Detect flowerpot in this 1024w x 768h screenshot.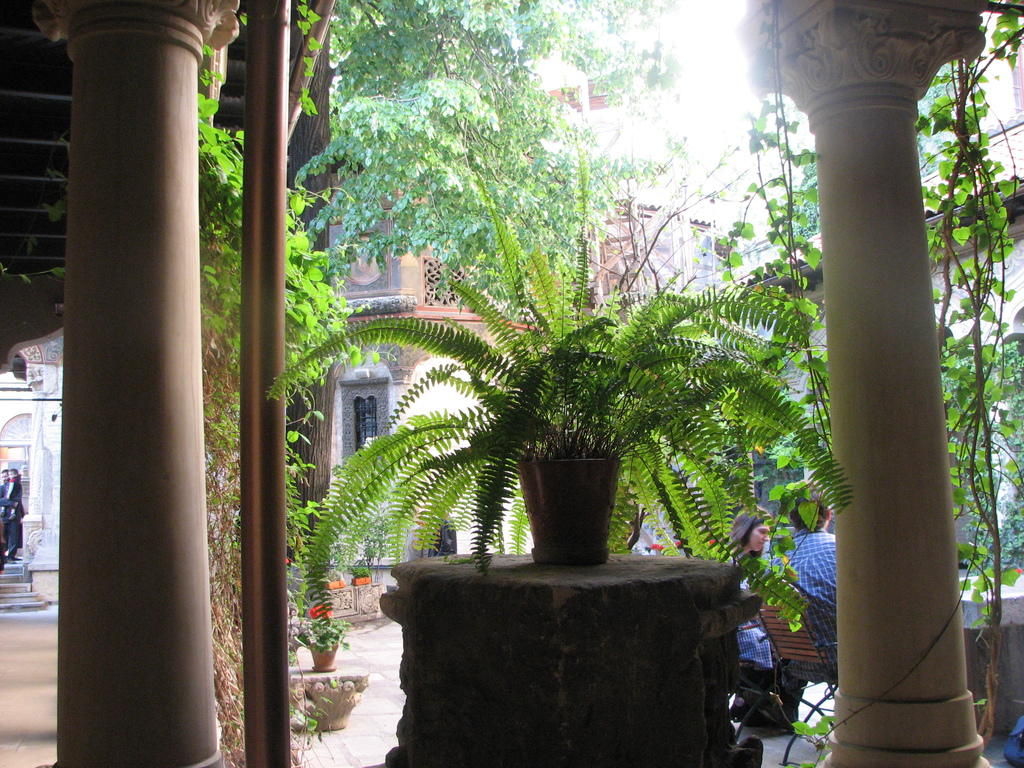
Detection: rect(516, 456, 627, 558).
